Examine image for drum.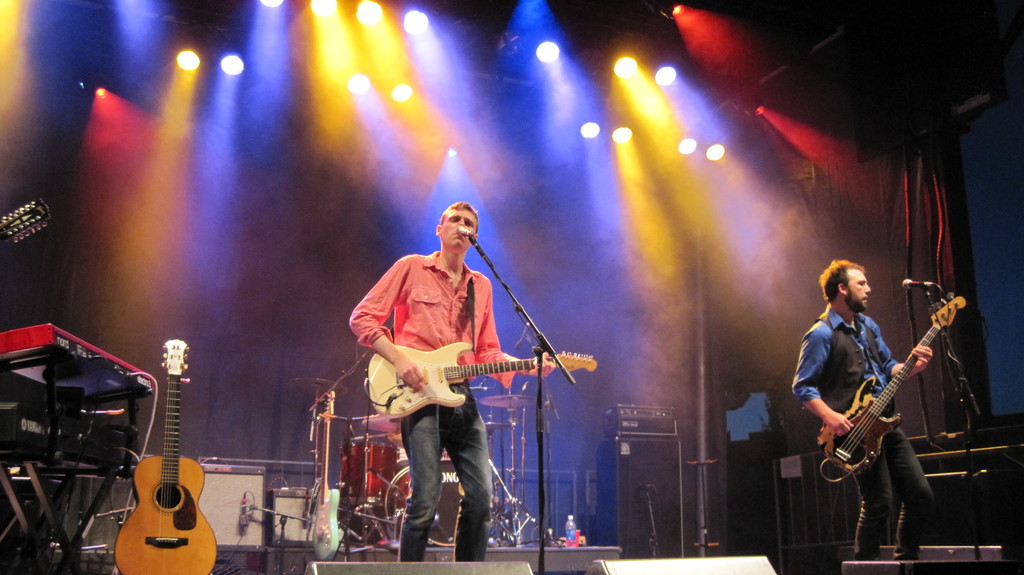
Examination result: [380,466,465,542].
